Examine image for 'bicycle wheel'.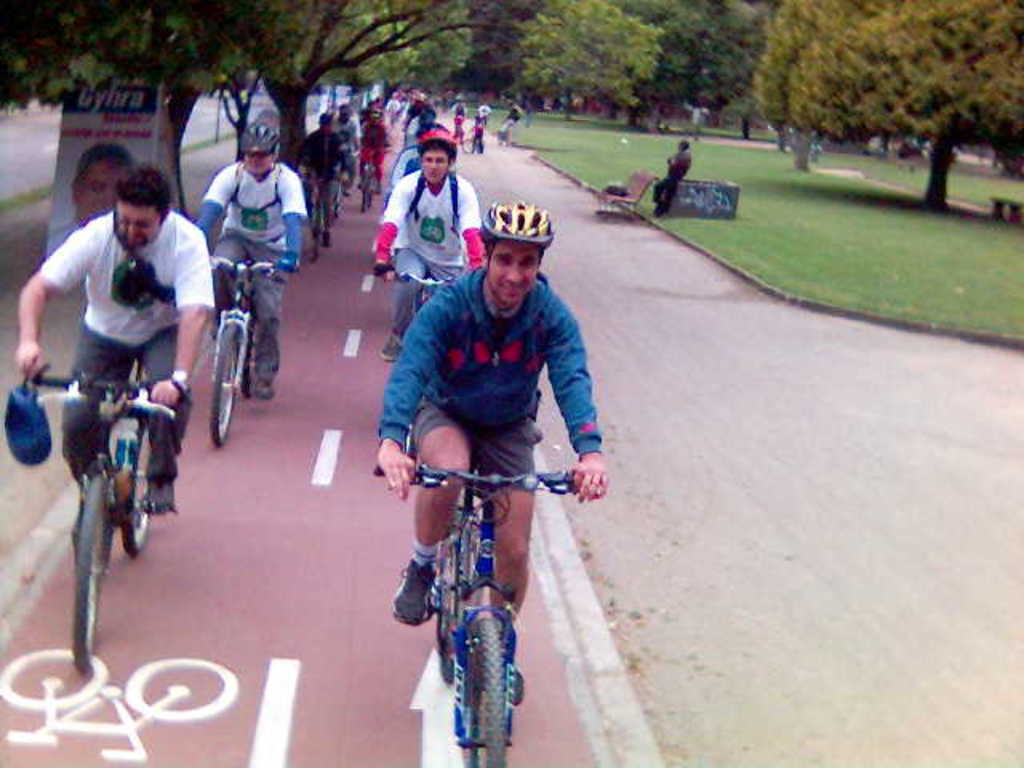
Examination result: bbox=[206, 322, 240, 451].
